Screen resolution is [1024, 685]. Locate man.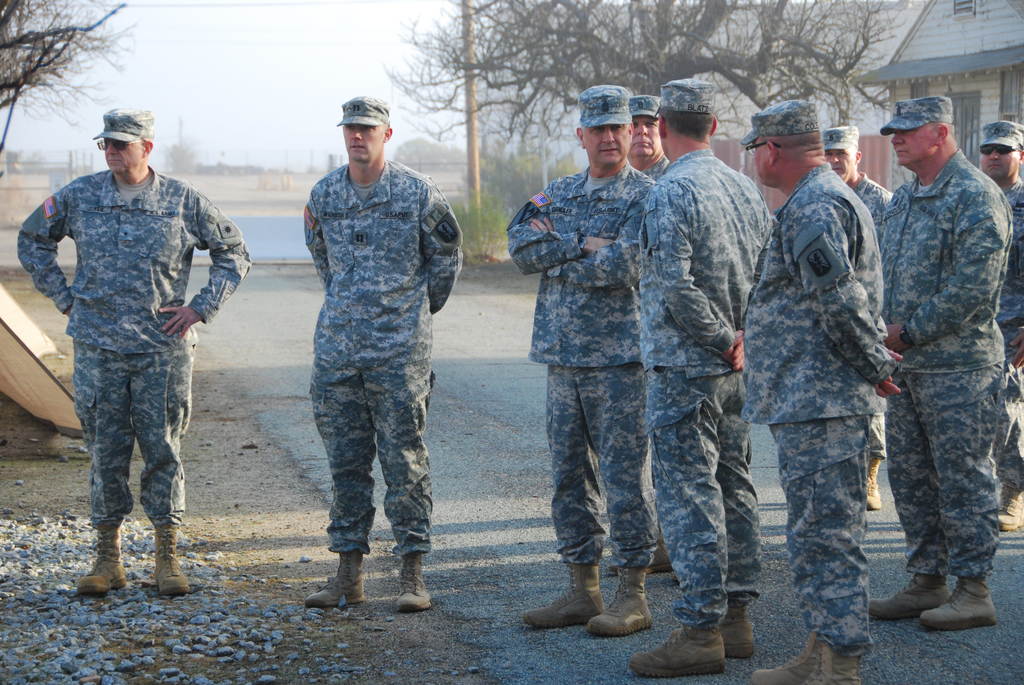
crop(301, 93, 464, 613).
